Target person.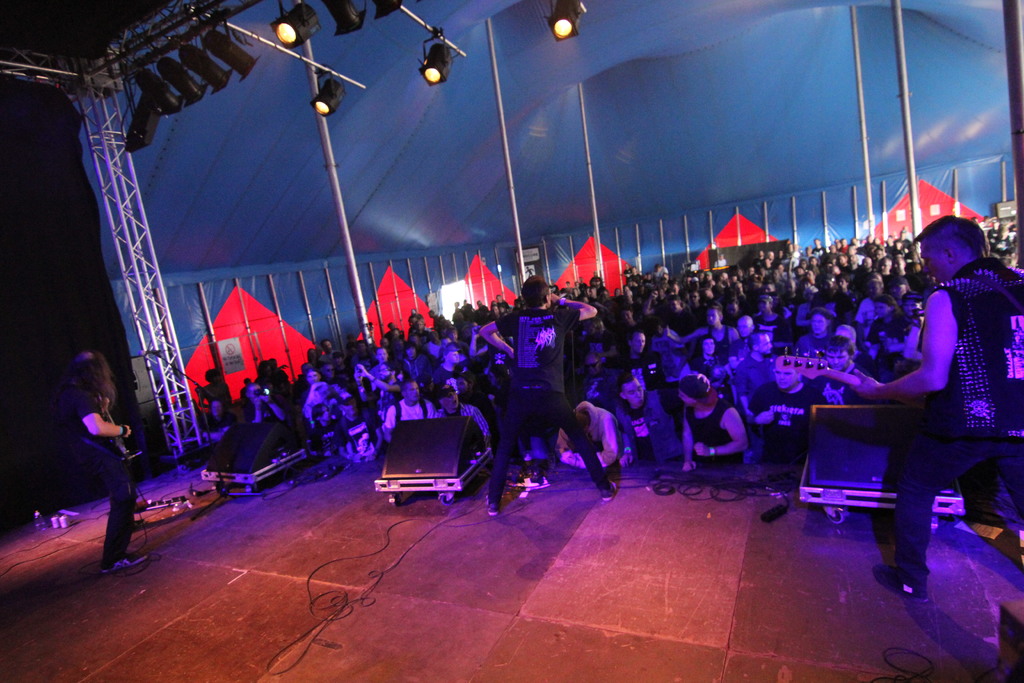
Target region: (left=620, top=289, right=638, bottom=306).
